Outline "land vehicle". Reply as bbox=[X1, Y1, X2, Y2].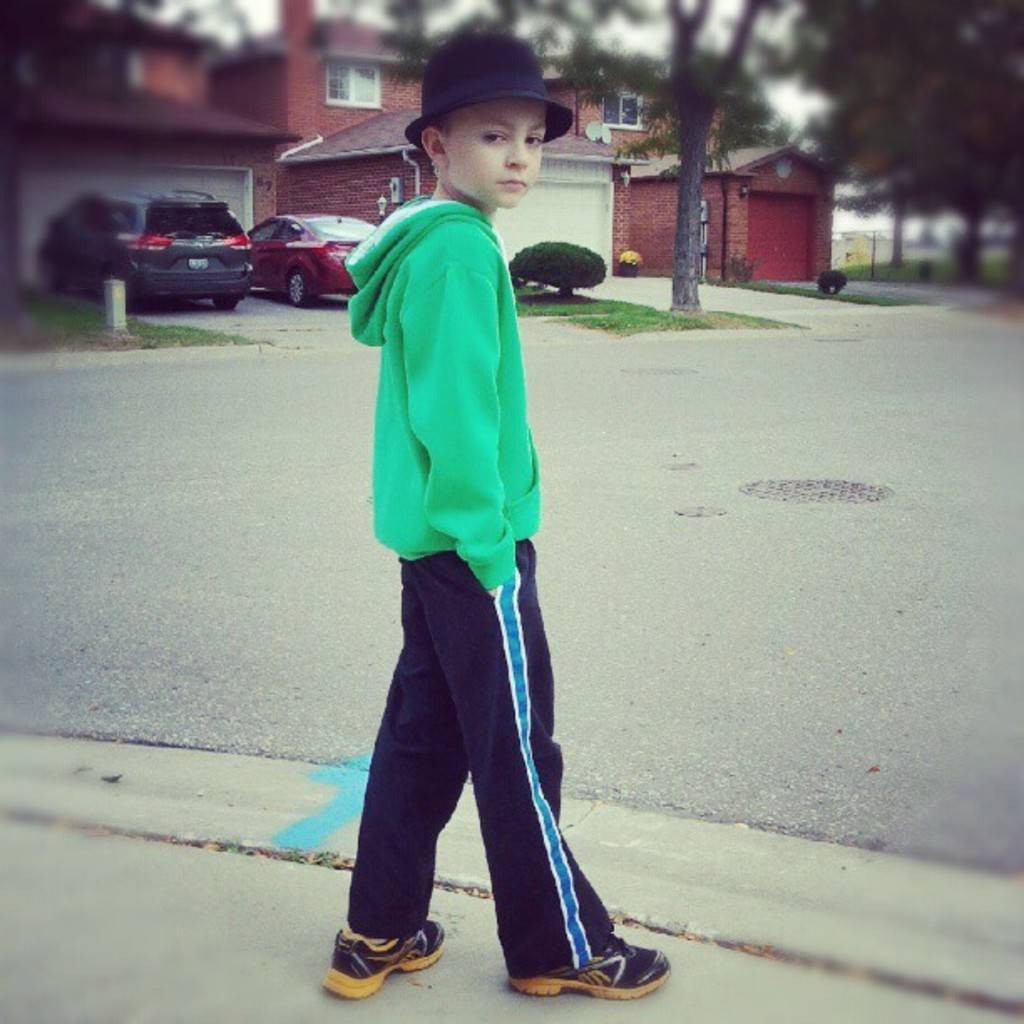
bbox=[38, 192, 259, 316].
